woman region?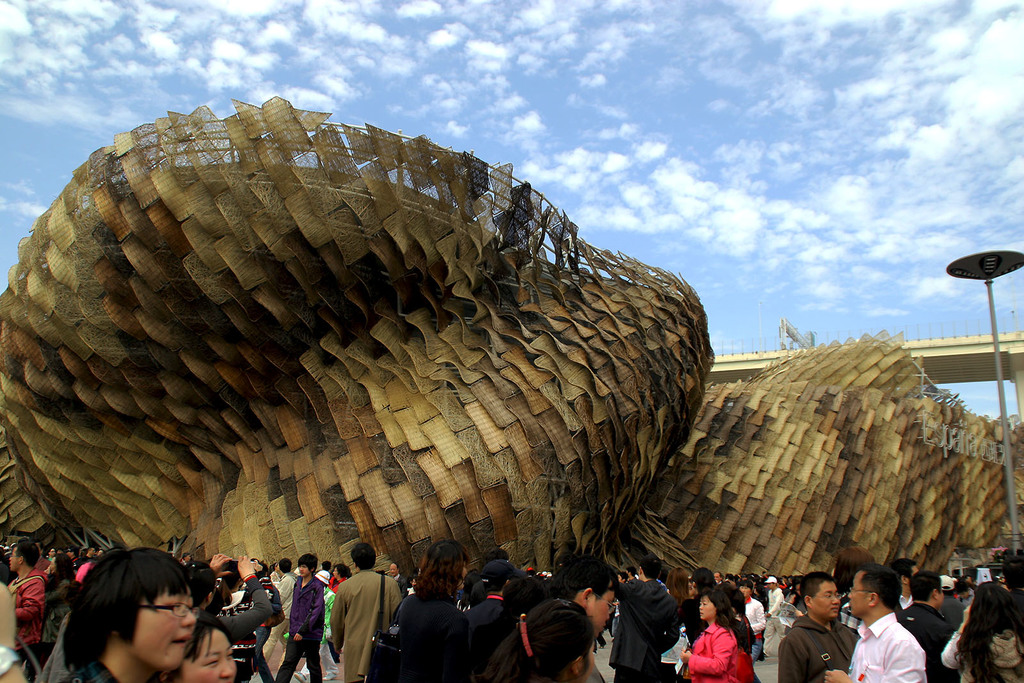
737:578:765:665
